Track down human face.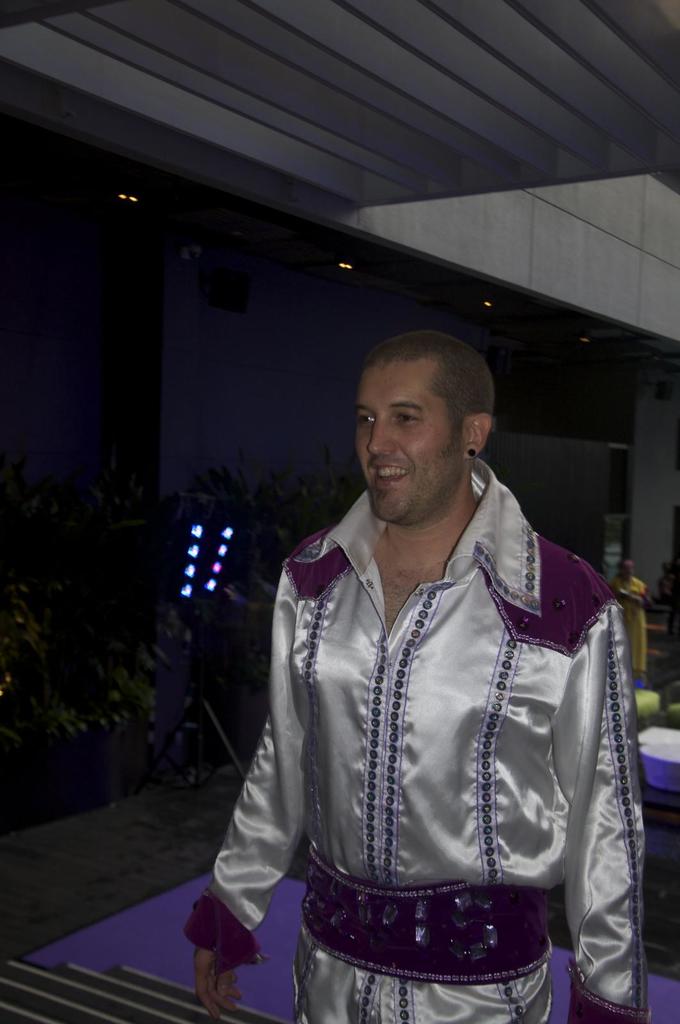
Tracked to pyautogui.locateOnScreen(357, 350, 469, 522).
